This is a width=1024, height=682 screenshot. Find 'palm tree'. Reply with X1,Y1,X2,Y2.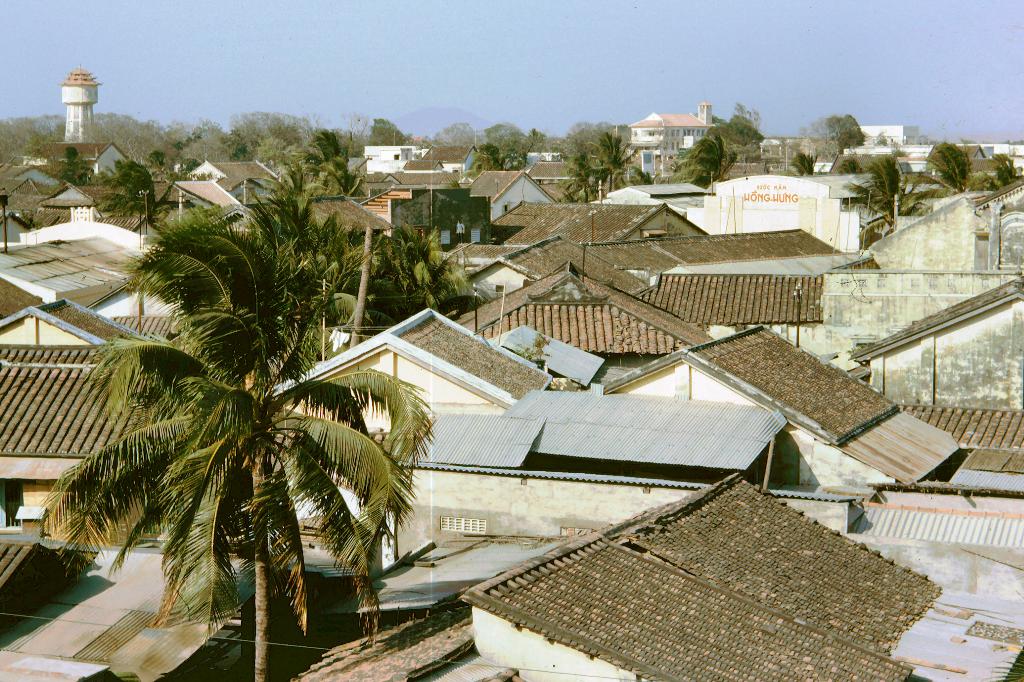
59,150,94,185.
